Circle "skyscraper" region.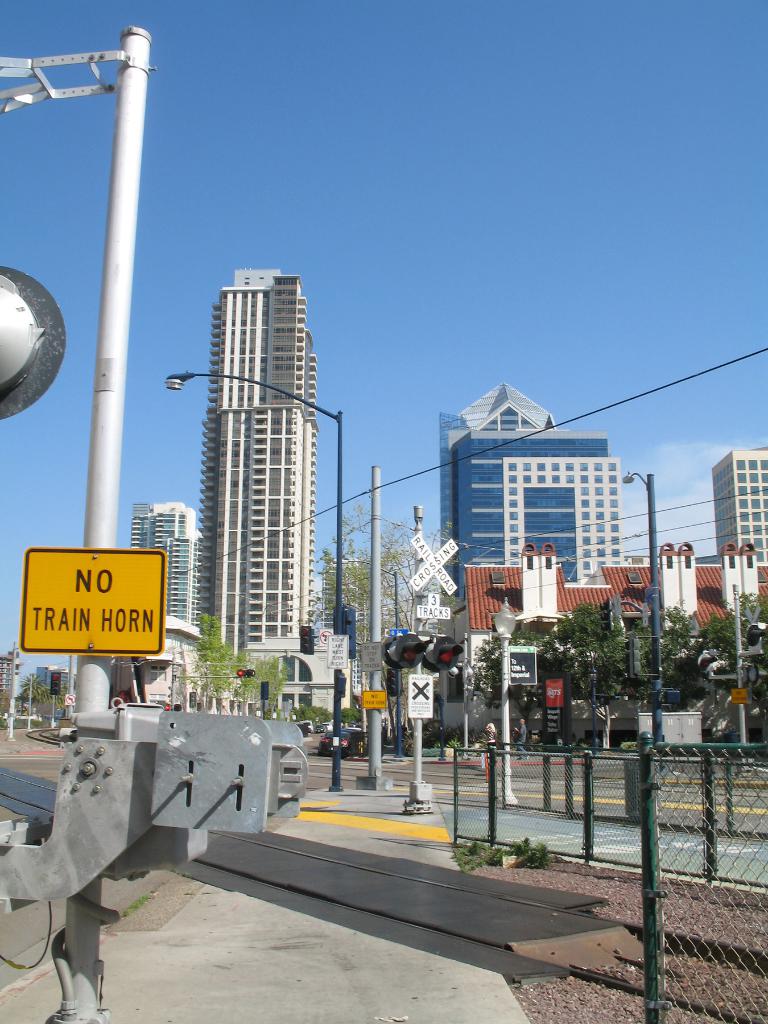
Region: {"left": 121, "top": 497, "right": 196, "bottom": 636}.
